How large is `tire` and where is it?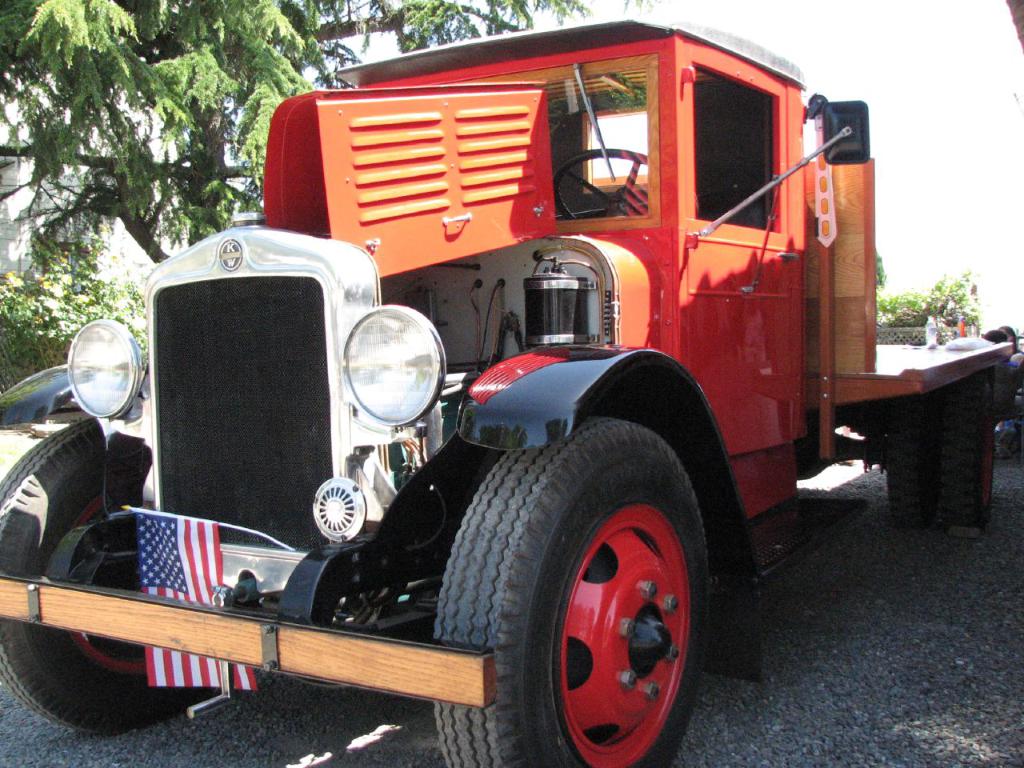
Bounding box: <box>455,410,726,767</box>.
